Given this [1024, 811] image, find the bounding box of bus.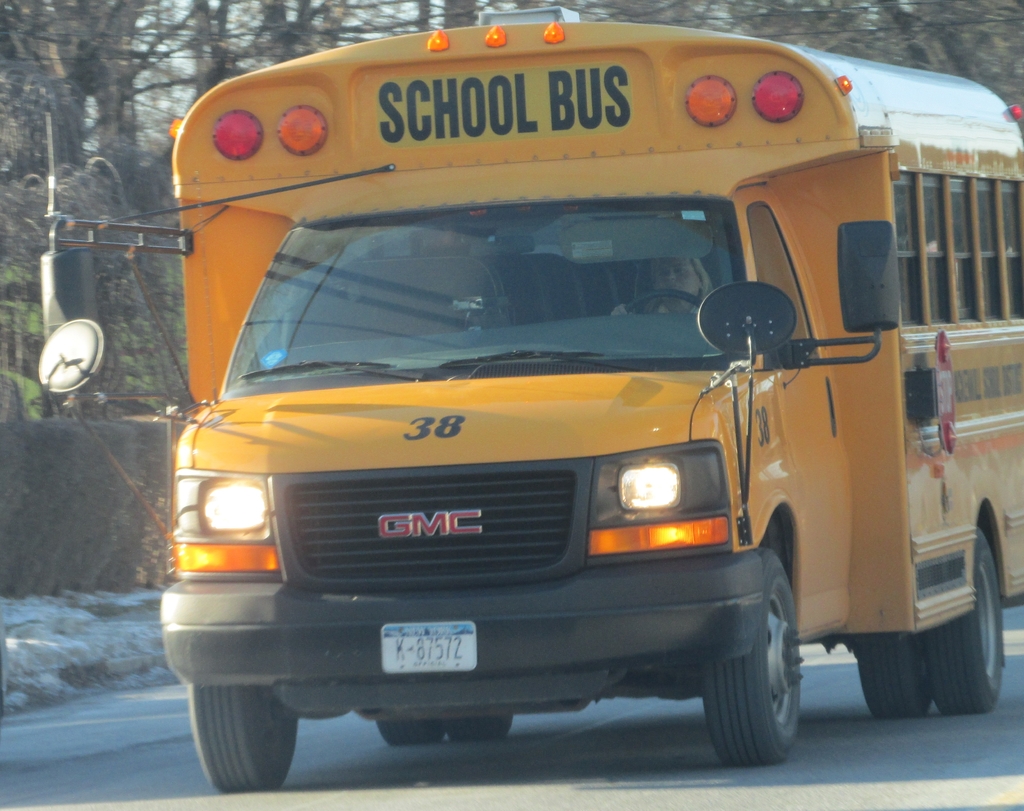
bbox=[18, 4, 1023, 791].
